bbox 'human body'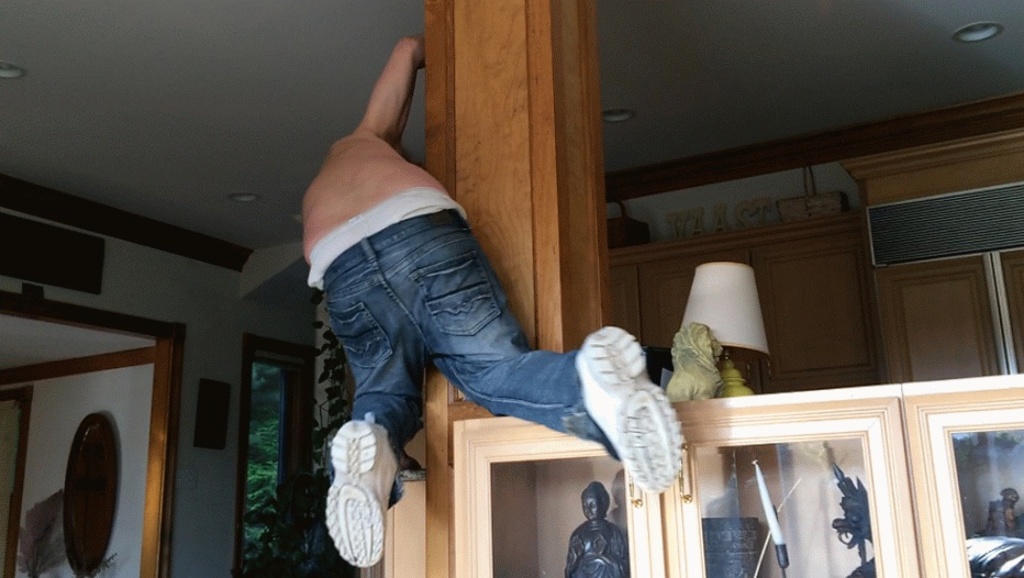
<region>245, 56, 667, 548</region>
